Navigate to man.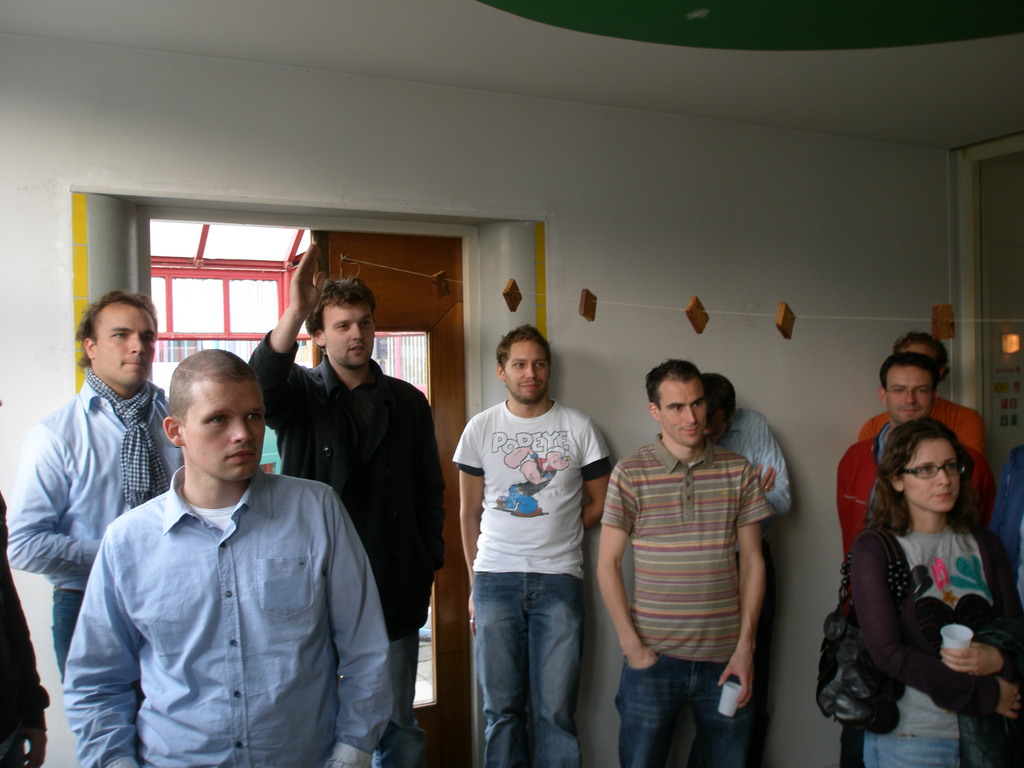
Navigation target: {"left": 860, "top": 331, "right": 990, "bottom": 532}.
